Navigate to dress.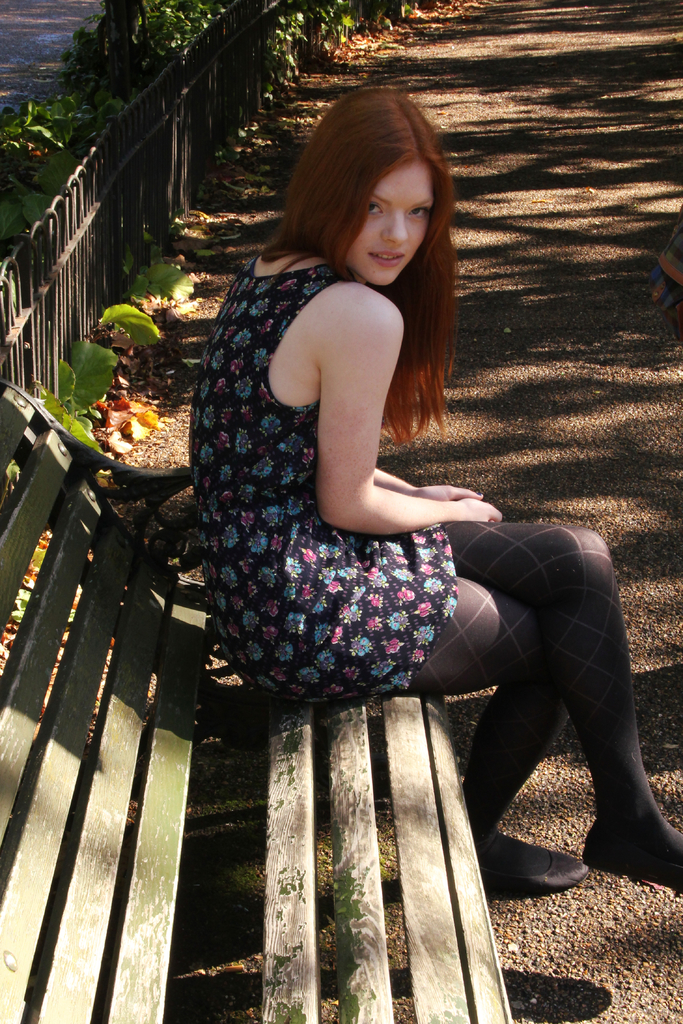
Navigation target: [left=190, top=261, right=460, bottom=704].
